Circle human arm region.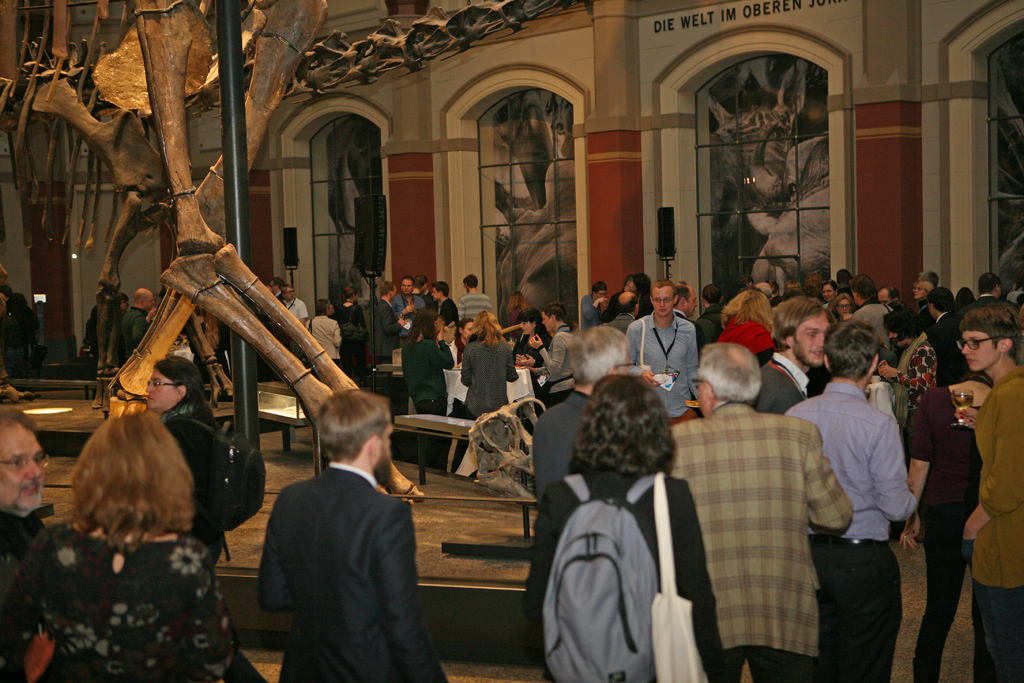
Region: box=[580, 295, 607, 322].
